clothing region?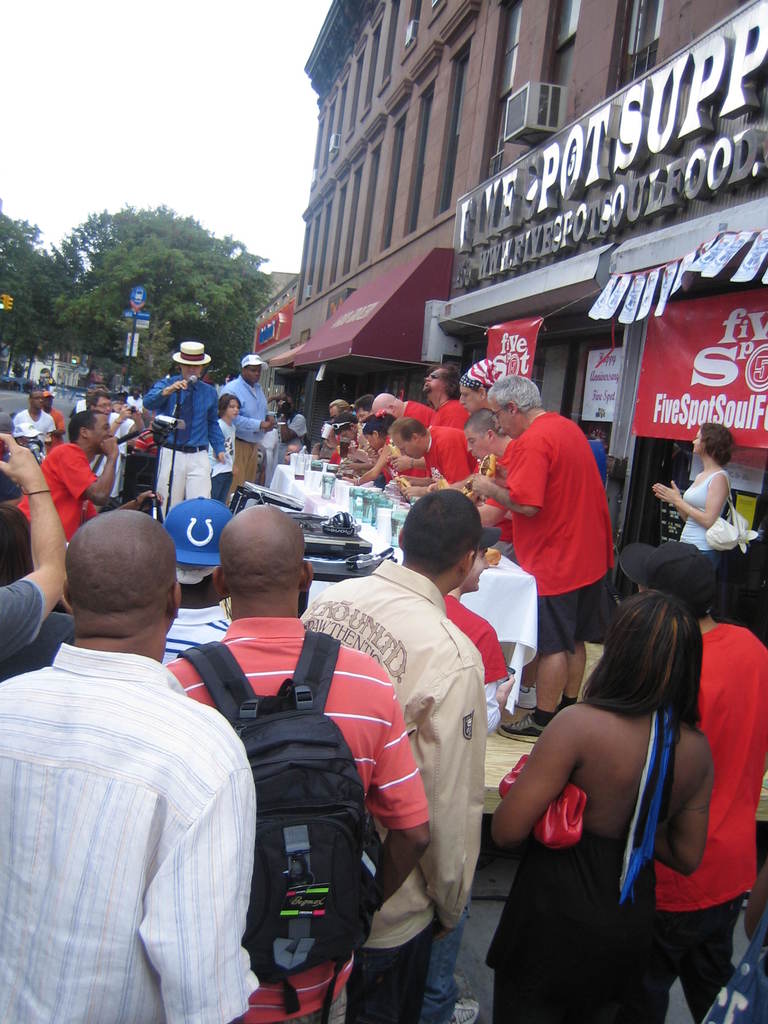
<bbox>301, 559, 486, 1023</bbox>
